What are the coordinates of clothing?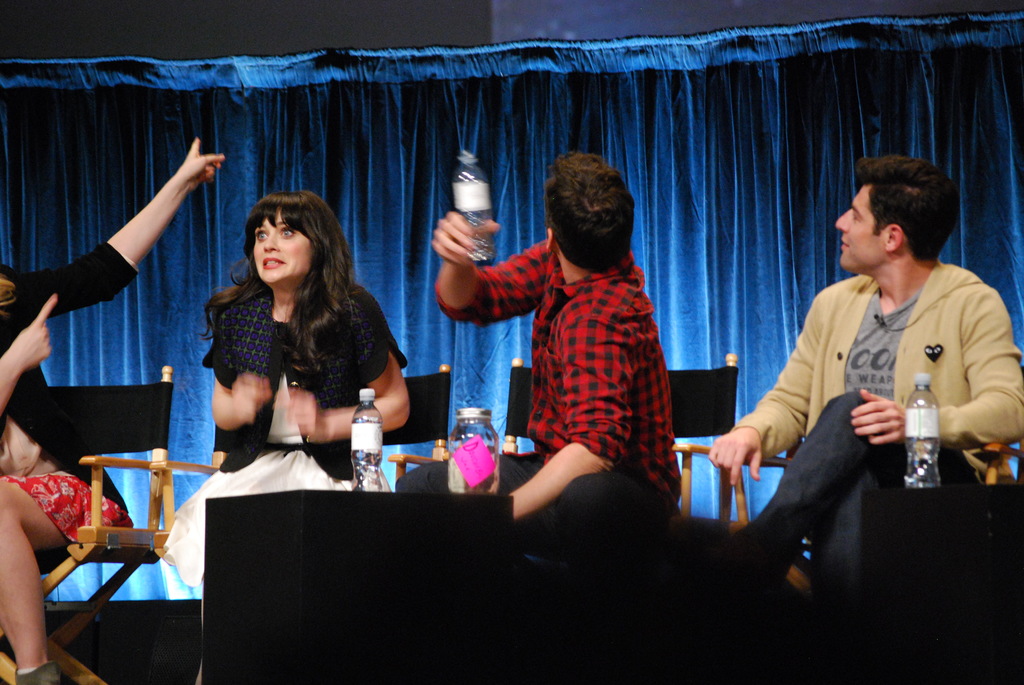
(x1=0, y1=240, x2=139, y2=542).
